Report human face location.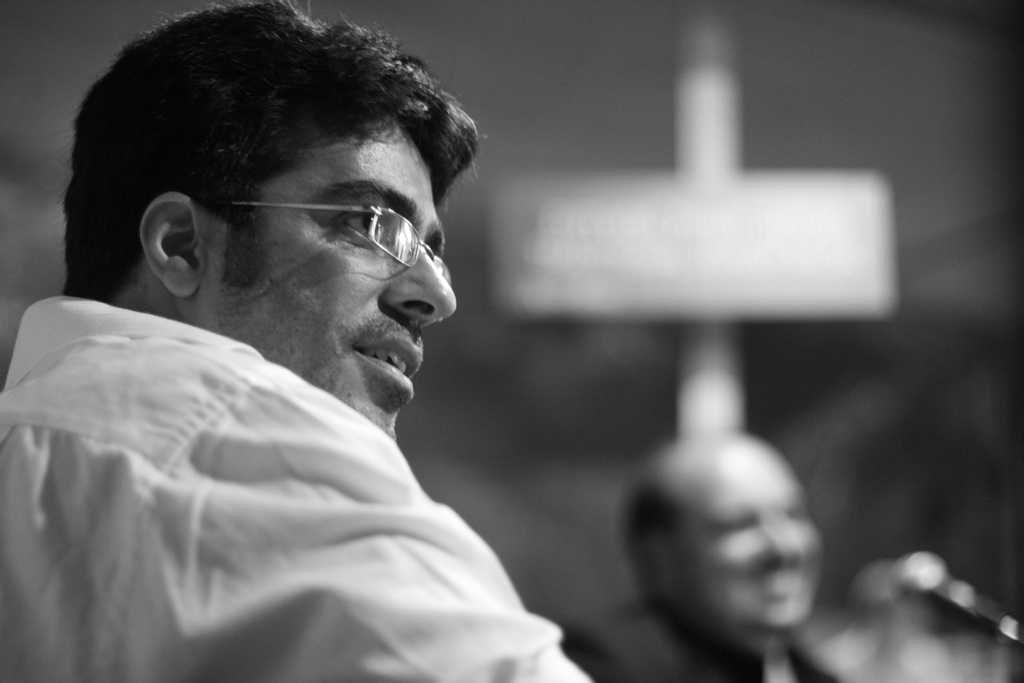
Report: [669, 457, 826, 627].
